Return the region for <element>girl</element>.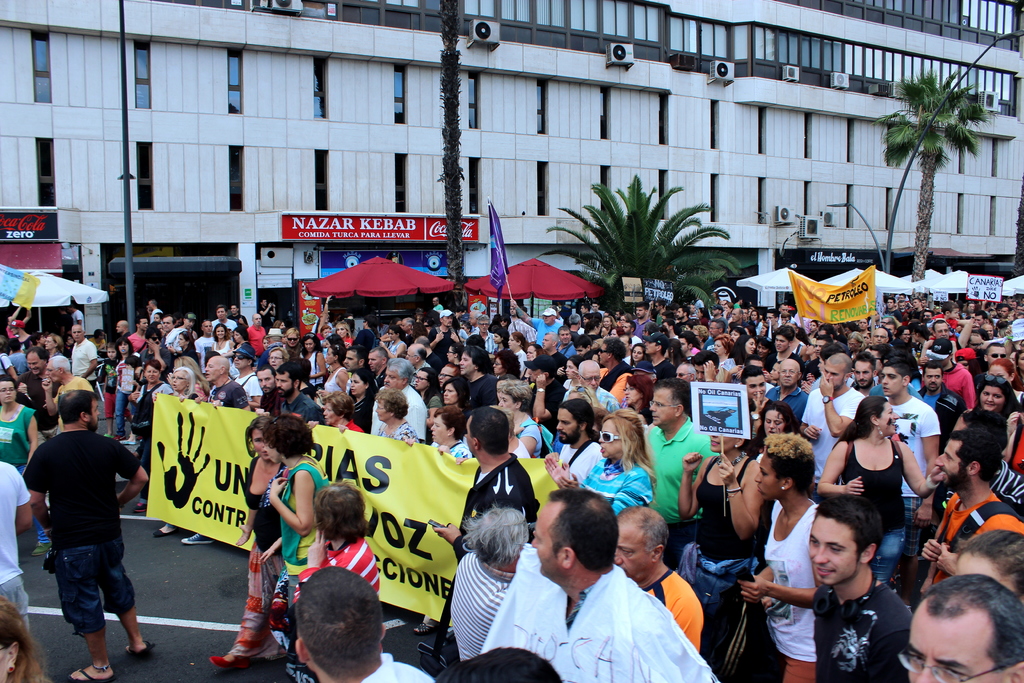
{"left": 586, "top": 318, "right": 602, "bottom": 343}.
